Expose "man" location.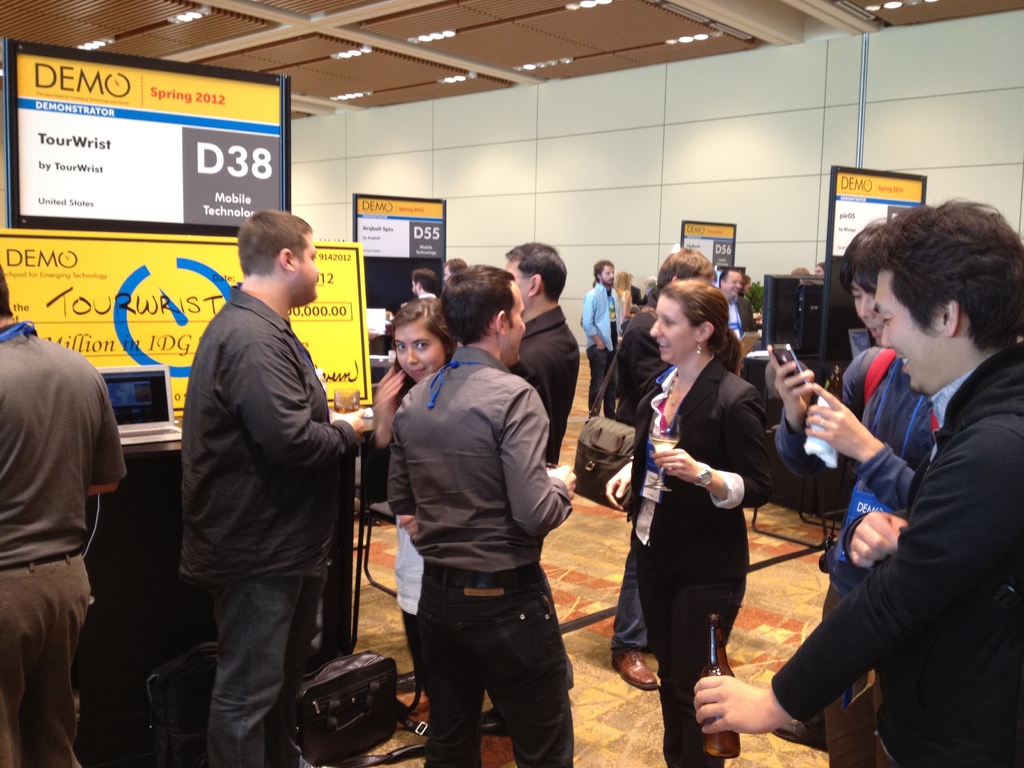
Exposed at bbox=(0, 268, 123, 767).
